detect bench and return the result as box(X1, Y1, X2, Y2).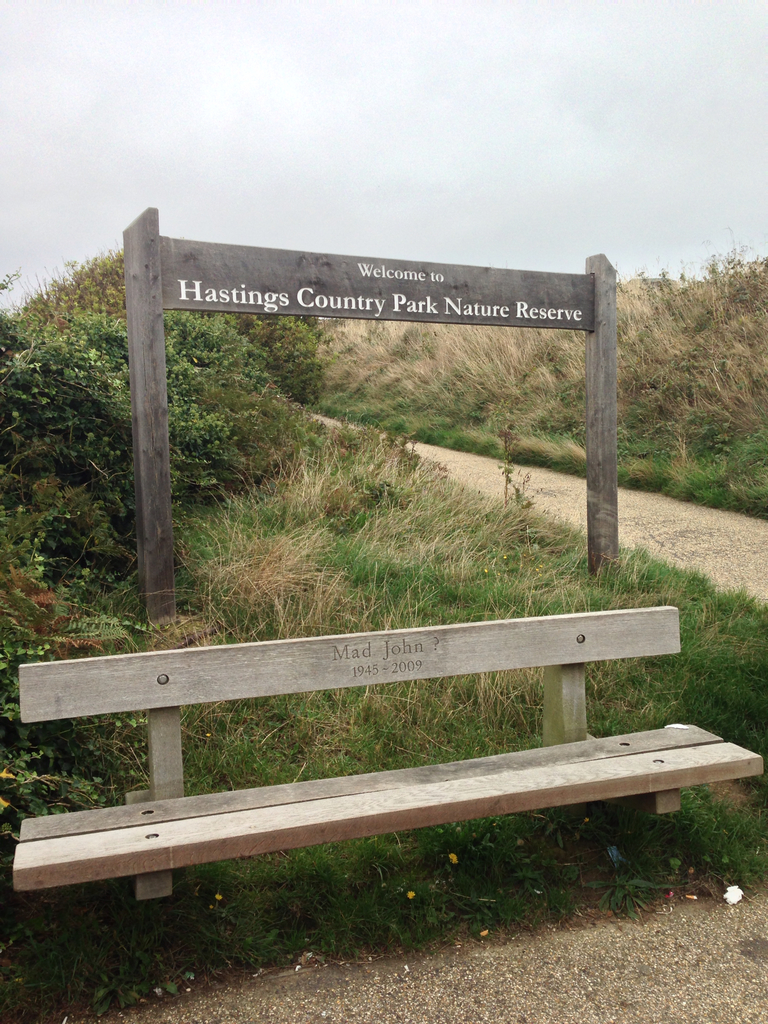
box(18, 572, 749, 986).
